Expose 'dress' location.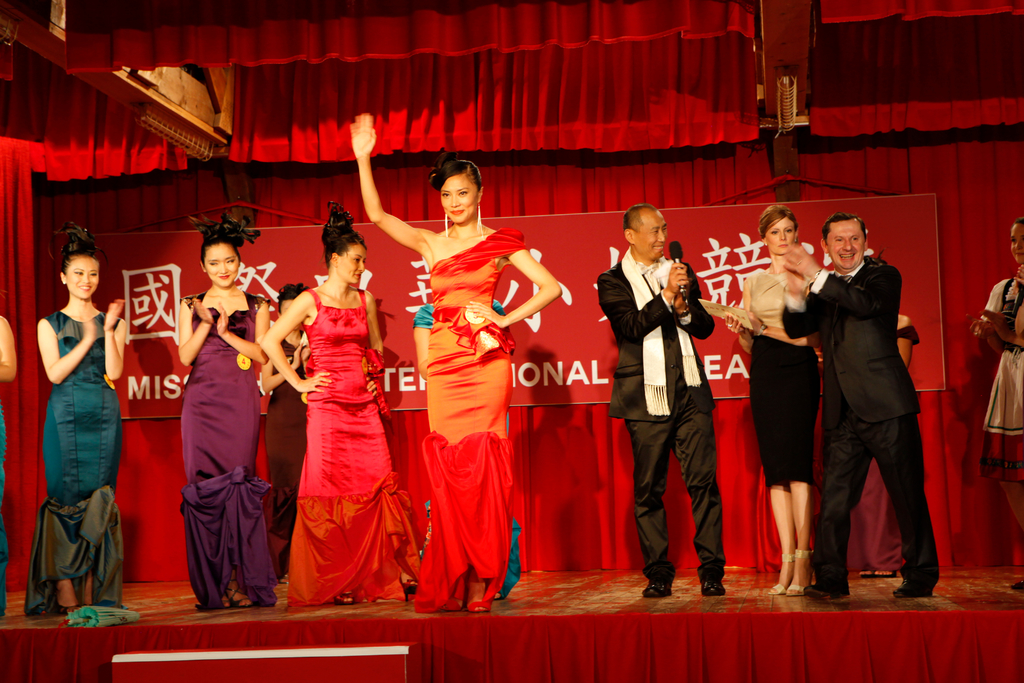
Exposed at 404, 223, 530, 617.
